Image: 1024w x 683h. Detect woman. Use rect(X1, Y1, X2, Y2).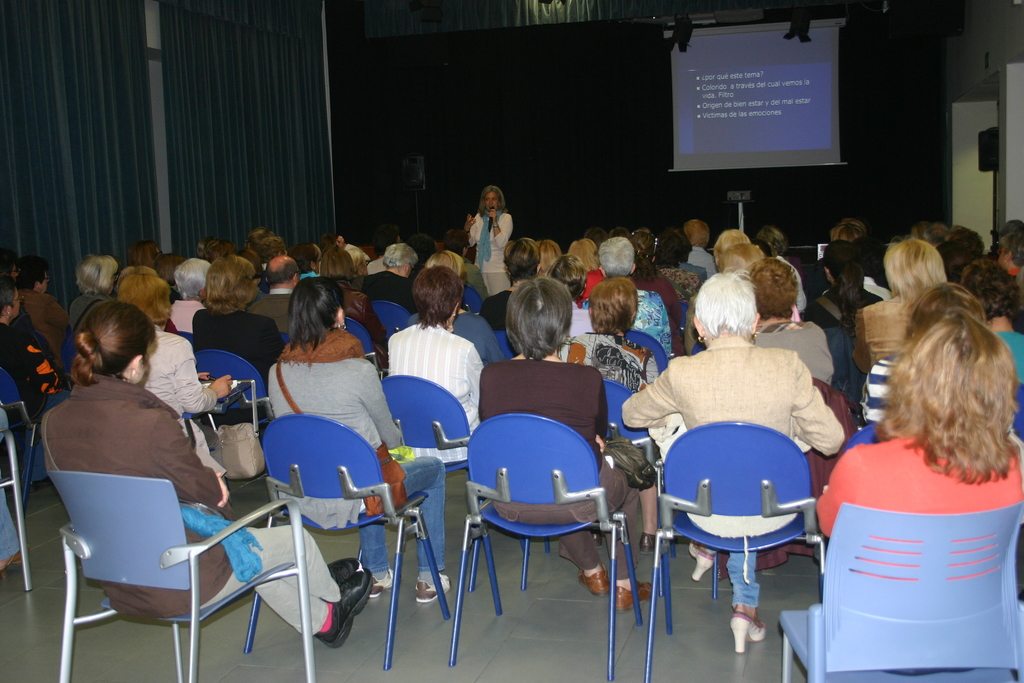
rect(462, 186, 515, 299).
